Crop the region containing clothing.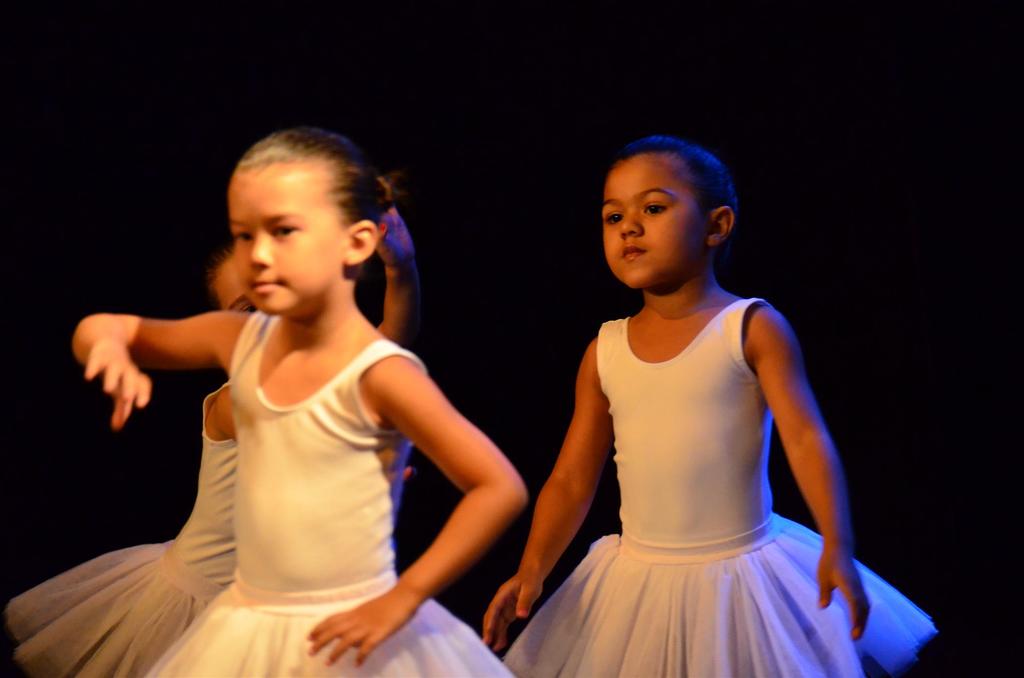
Crop region: 1,377,242,677.
